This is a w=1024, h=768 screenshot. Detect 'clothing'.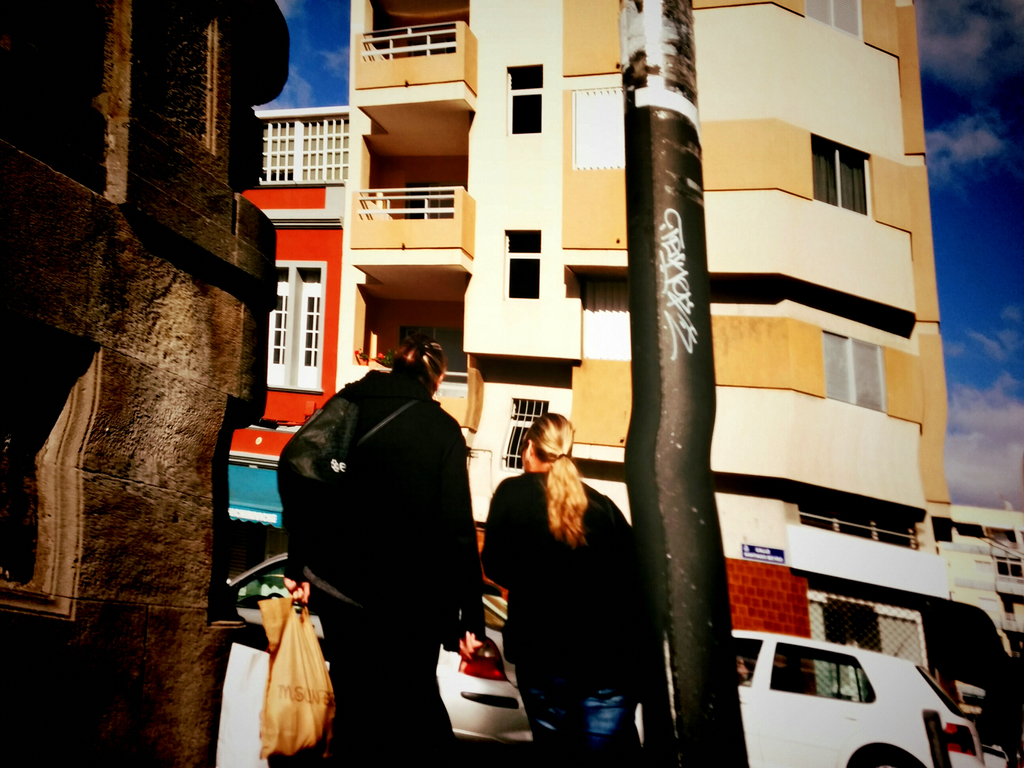
[256, 321, 474, 736].
